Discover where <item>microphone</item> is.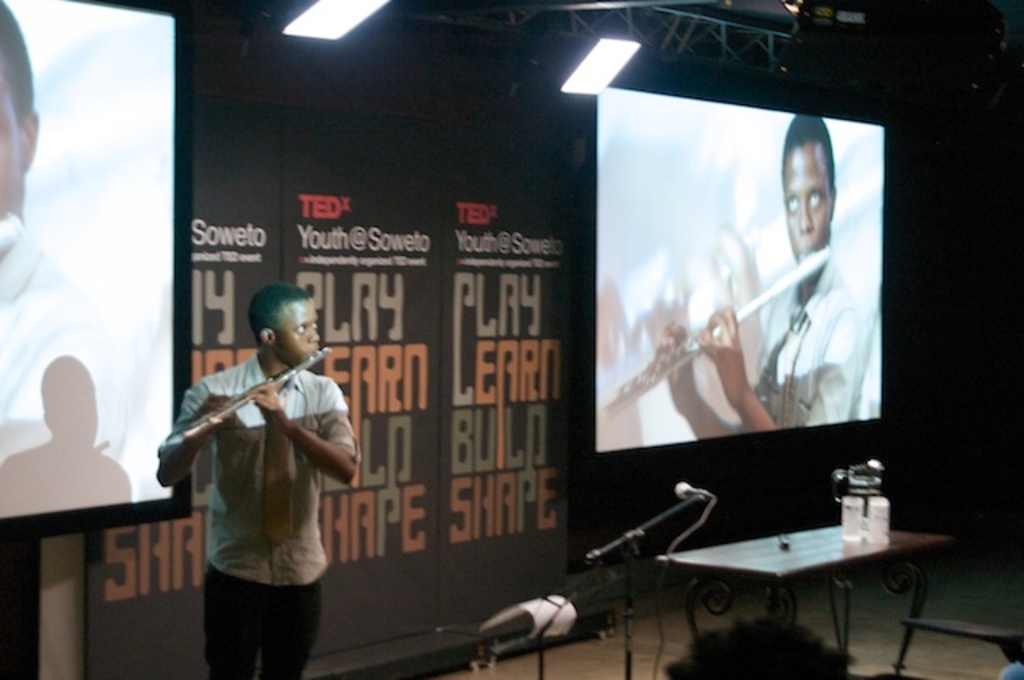
Discovered at {"left": 674, "top": 478, "right": 702, "bottom": 494}.
